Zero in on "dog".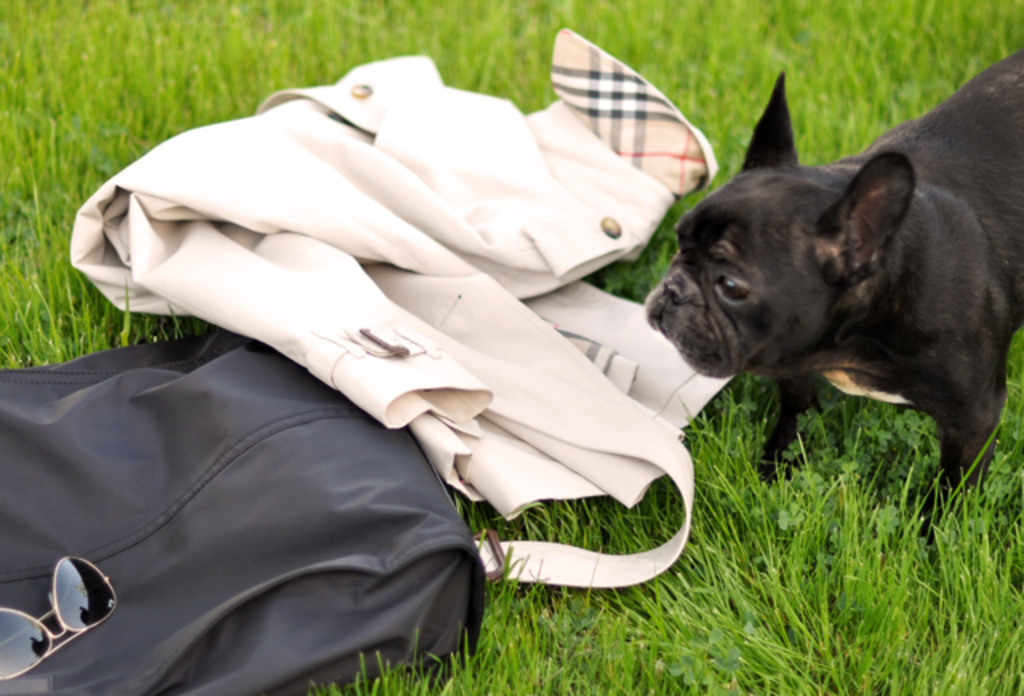
Zeroed in: 629, 43, 1022, 544.
